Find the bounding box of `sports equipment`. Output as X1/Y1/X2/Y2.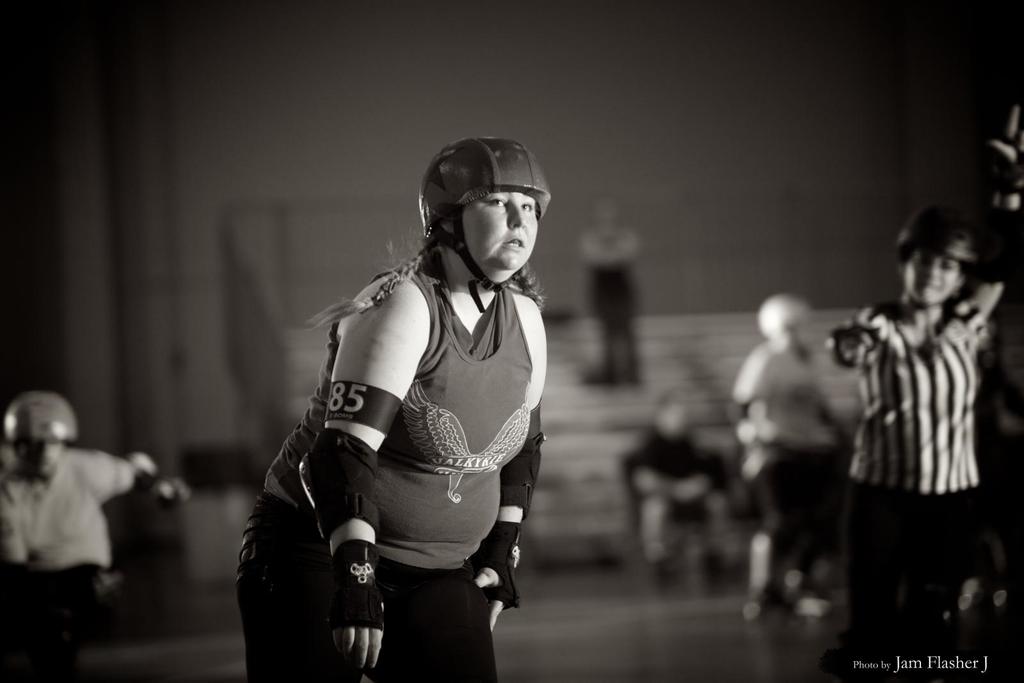
897/211/980/309.
